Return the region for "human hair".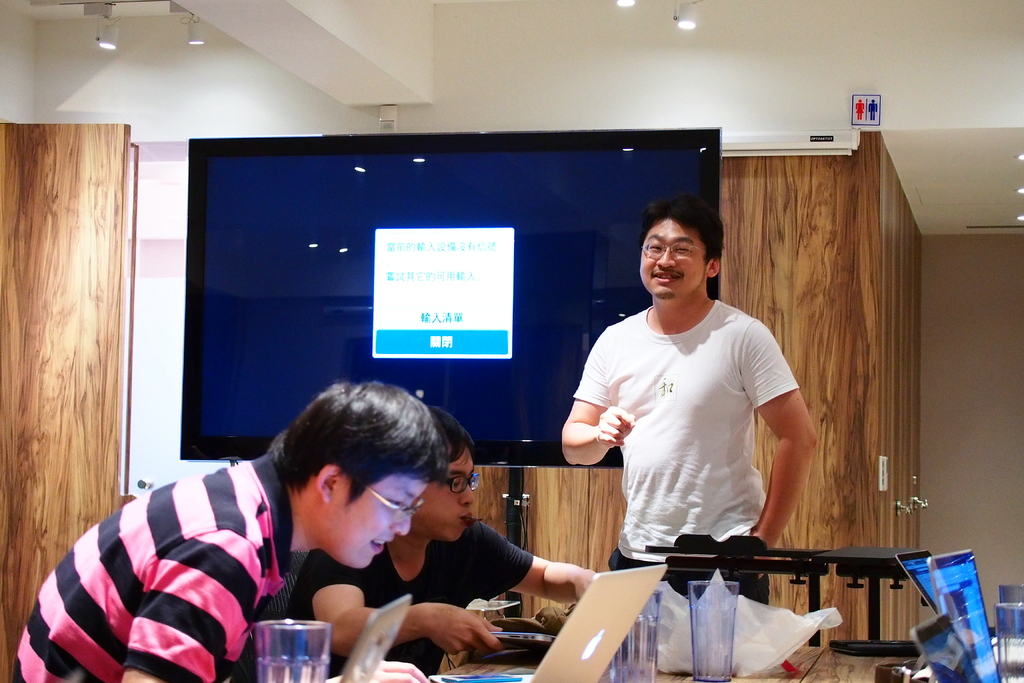
635, 188, 724, 263.
